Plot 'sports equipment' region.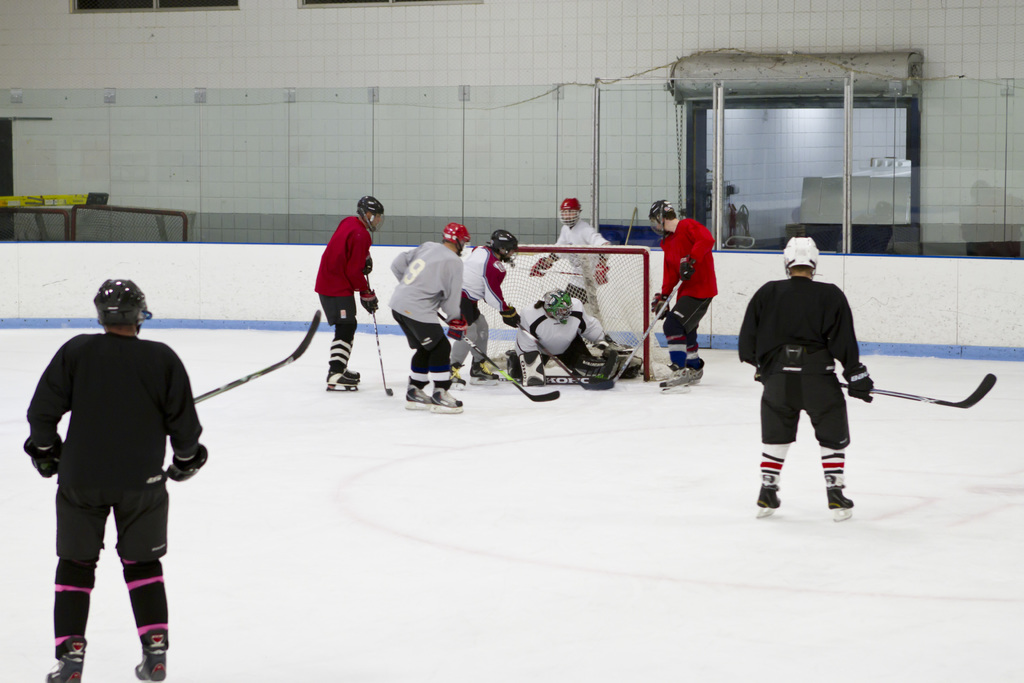
Plotted at bbox=(436, 220, 472, 257).
